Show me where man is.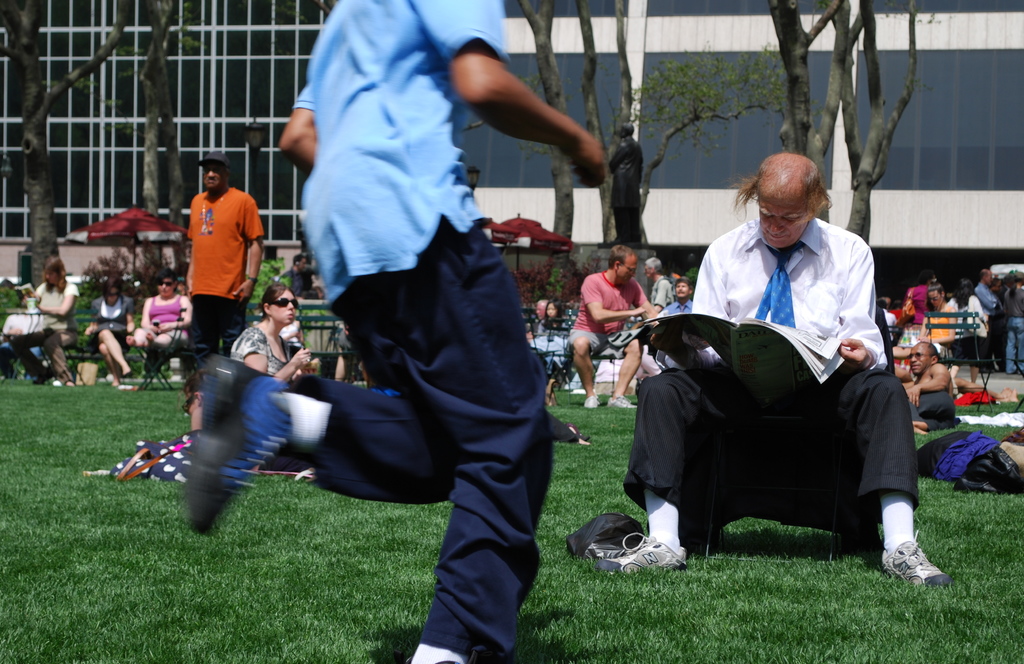
man is at x1=188, y1=0, x2=602, y2=663.
